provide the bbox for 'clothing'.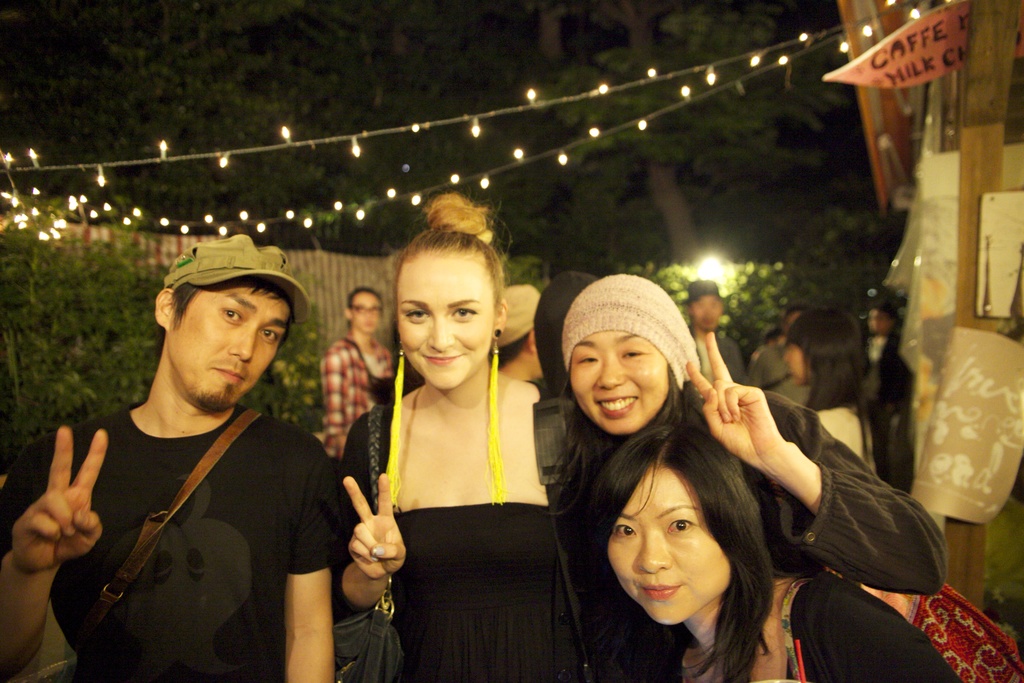
<bbox>339, 370, 595, 680</bbox>.
